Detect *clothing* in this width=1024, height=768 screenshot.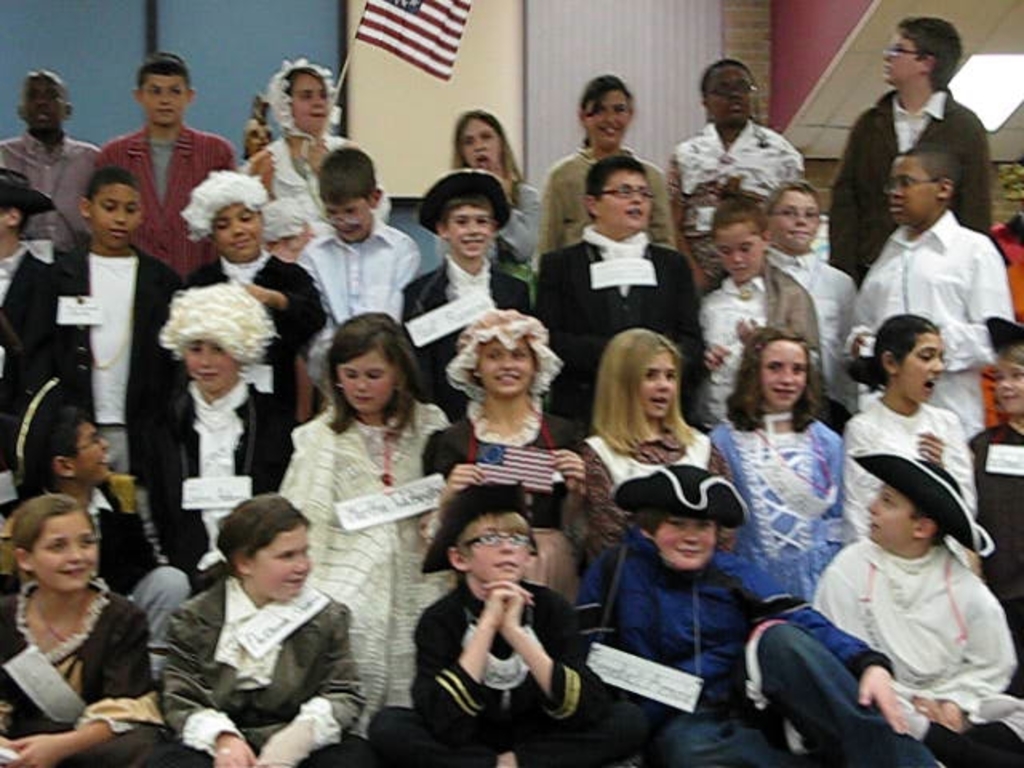
Detection: bbox=[765, 242, 874, 453].
